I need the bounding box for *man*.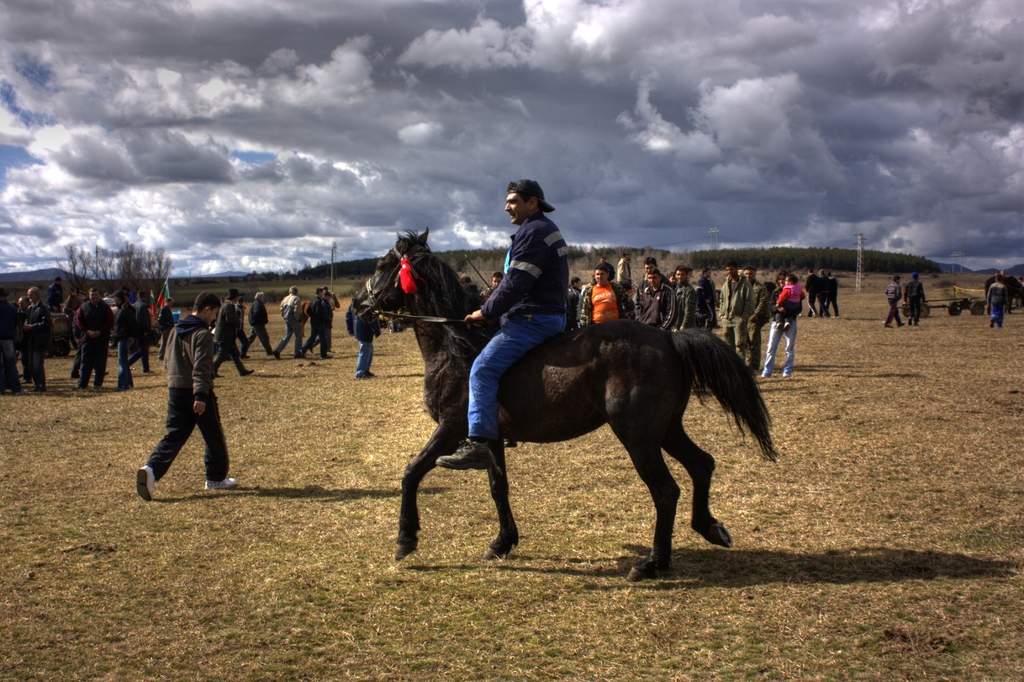
Here it is: [435,178,570,471].
